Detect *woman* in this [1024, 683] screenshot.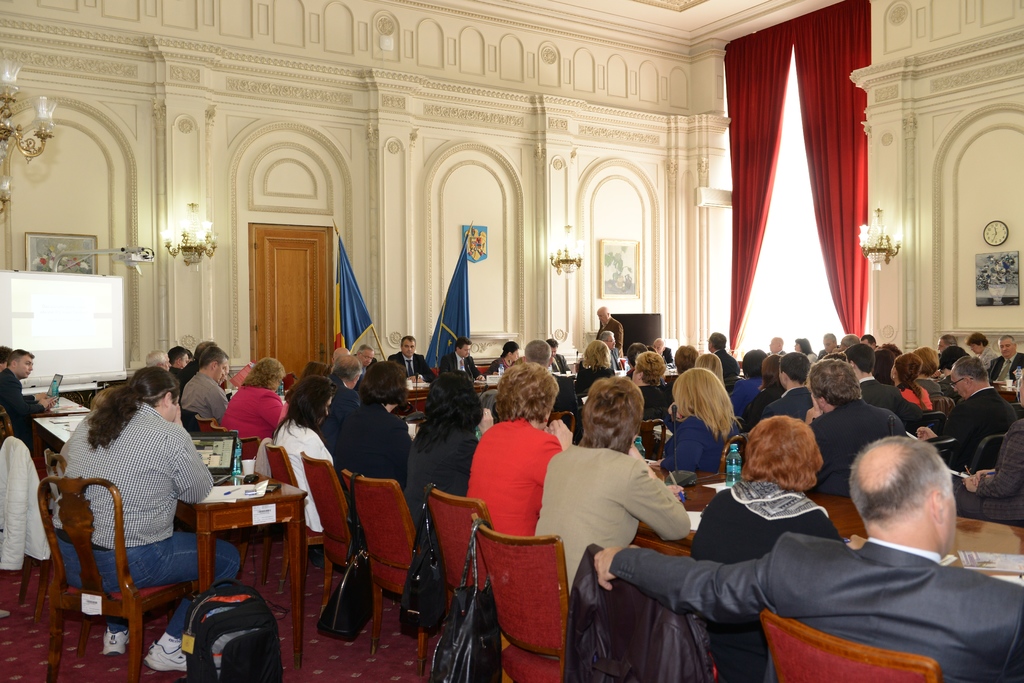
Detection: 697,353,728,389.
